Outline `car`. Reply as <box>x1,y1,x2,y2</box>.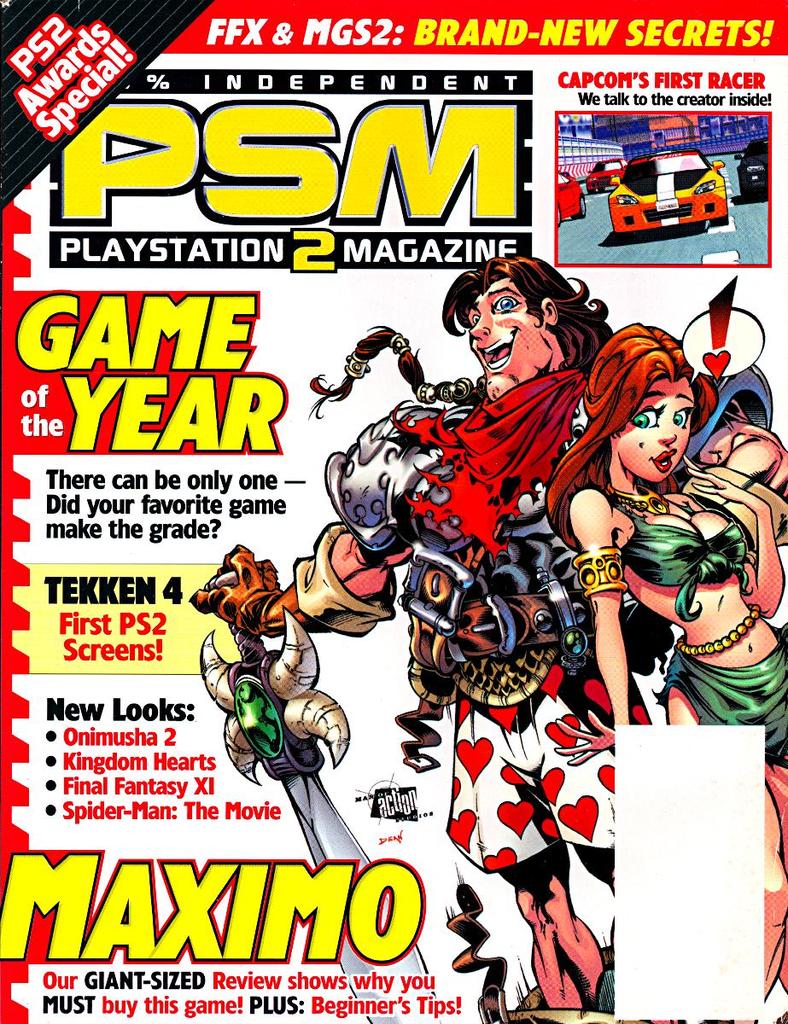
<box>604,148,731,241</box>.
